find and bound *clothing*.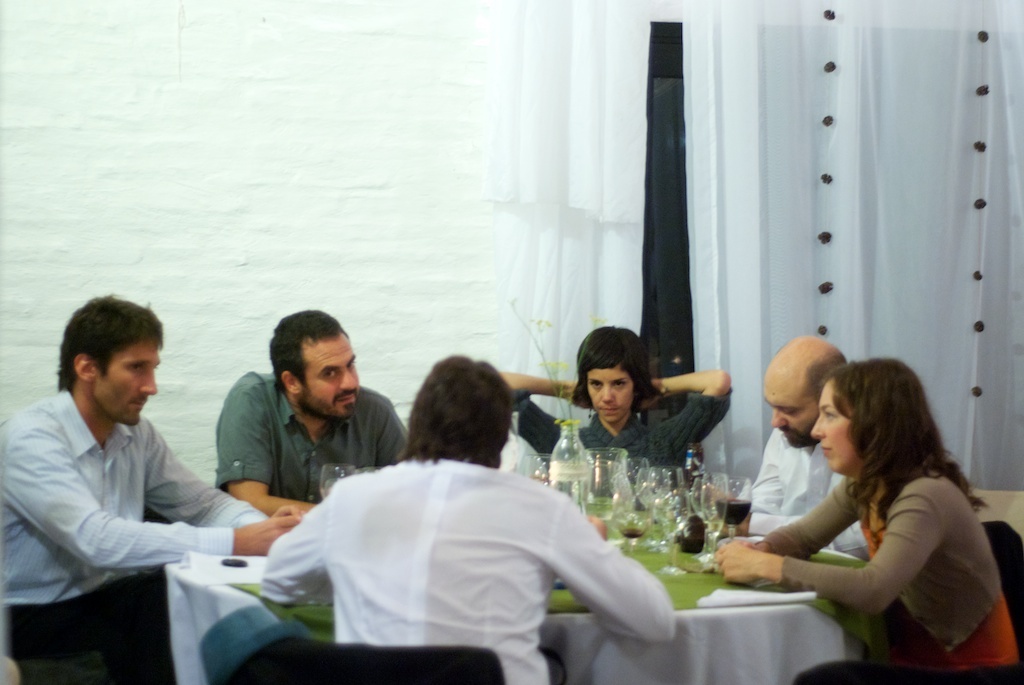
Bound: x1=226, y1=364, x2=411, y2=503.
